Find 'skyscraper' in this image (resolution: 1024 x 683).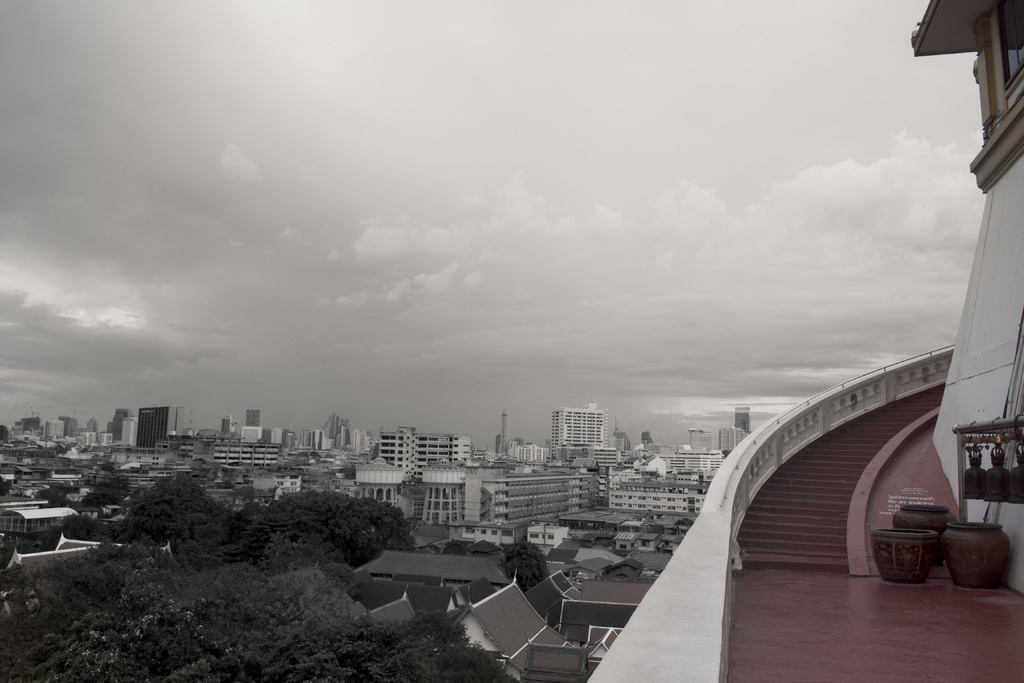
pyautogui.locateOnScreen(238, 413, 261, 443).
